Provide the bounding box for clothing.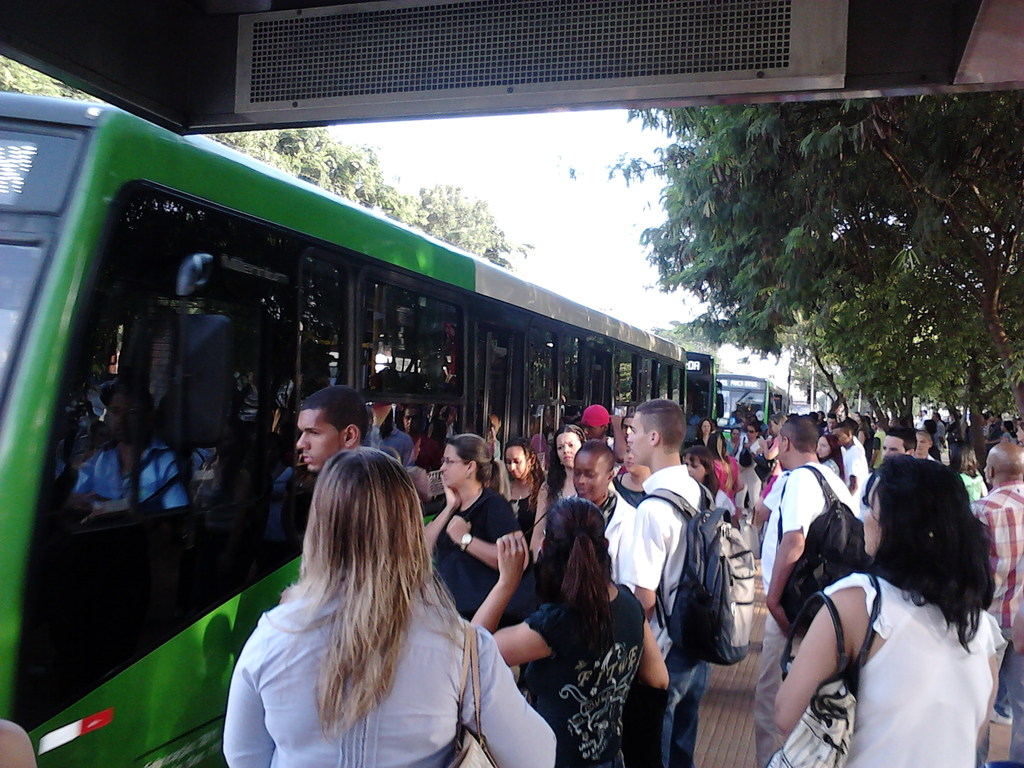
[753,452,876,767].
